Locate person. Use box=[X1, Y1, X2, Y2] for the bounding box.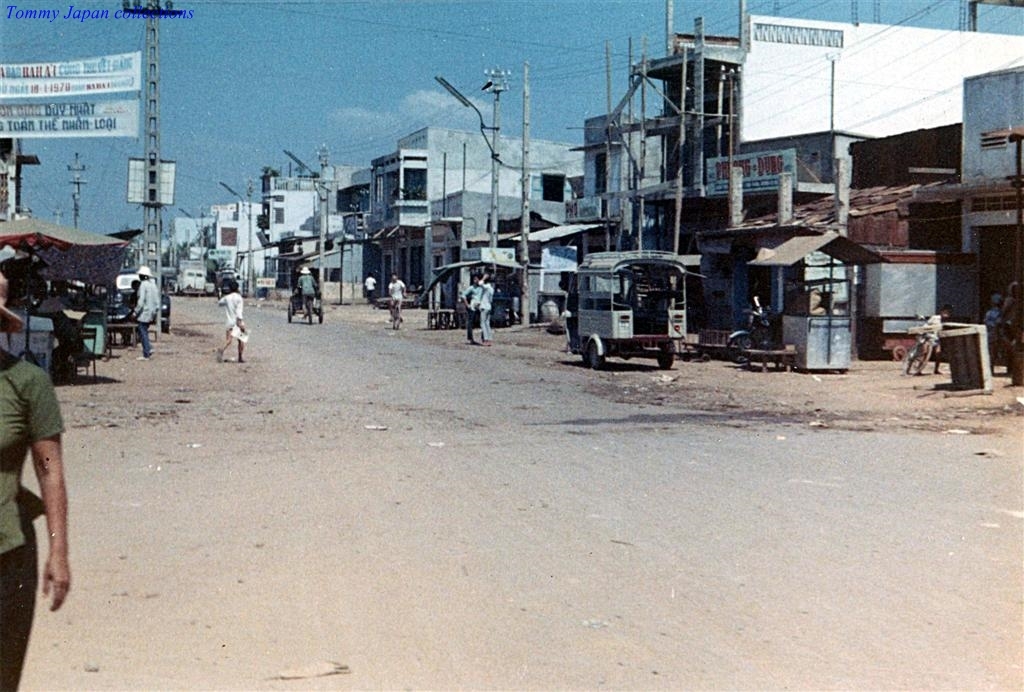
box=[461, 273, 482, 350].
